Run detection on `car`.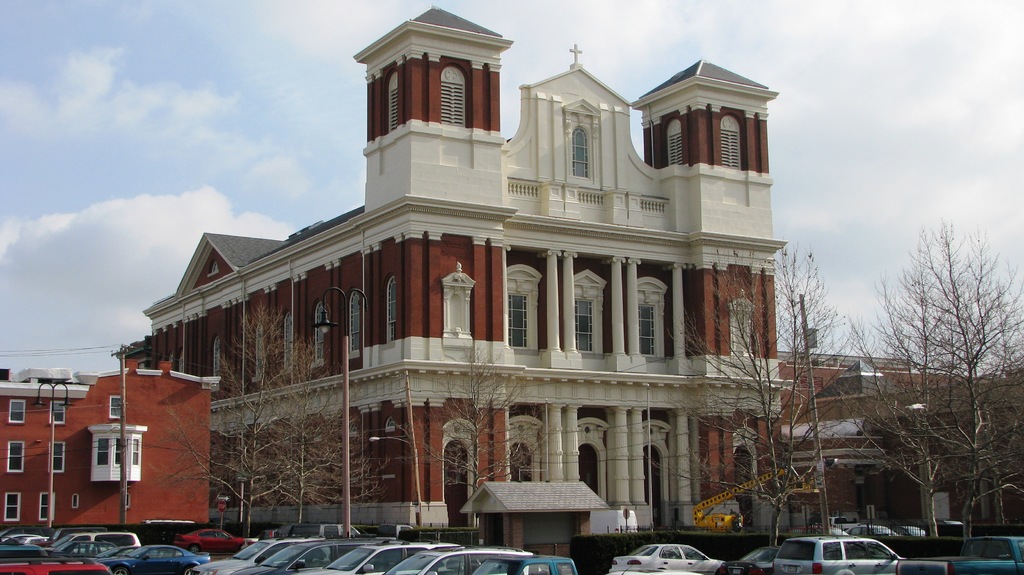
Result: <bbox>54, 524, 140, 558</bbox>.
